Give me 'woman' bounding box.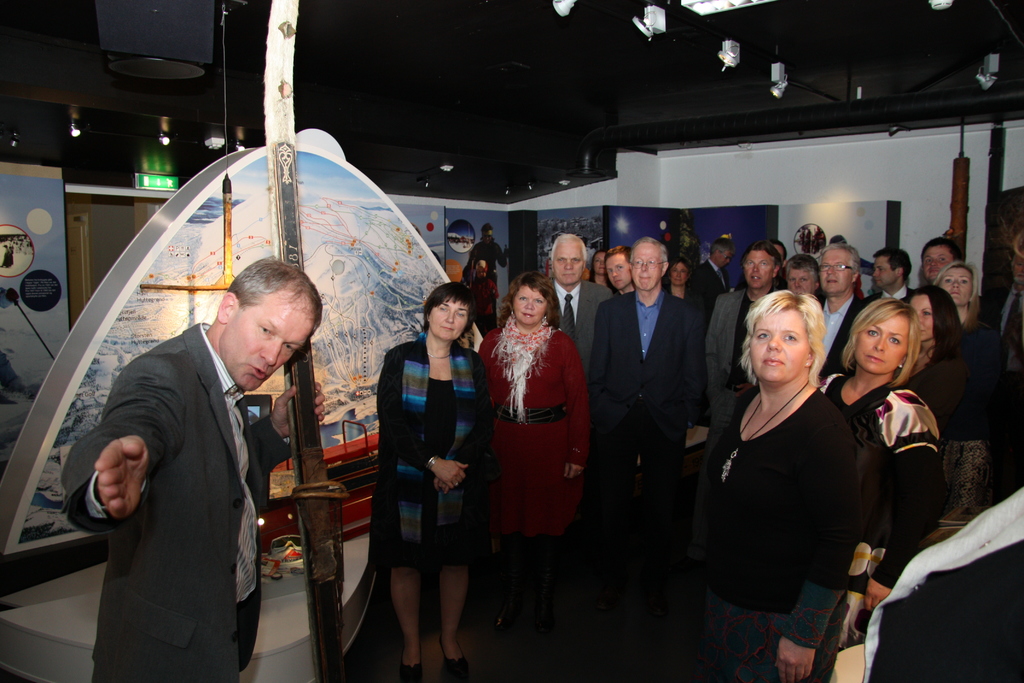
[x1=934, y1=258, x2=1004, y2=382].
